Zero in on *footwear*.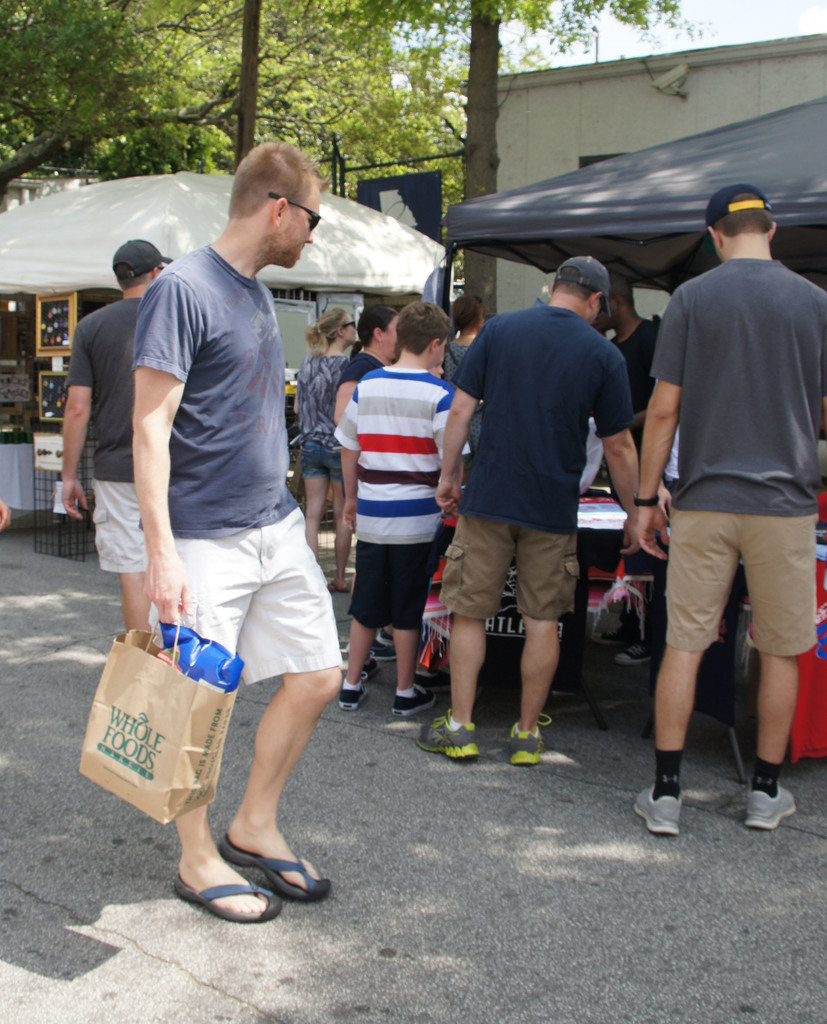
Zeroed in: Rect(596, 612, 642, 645).
